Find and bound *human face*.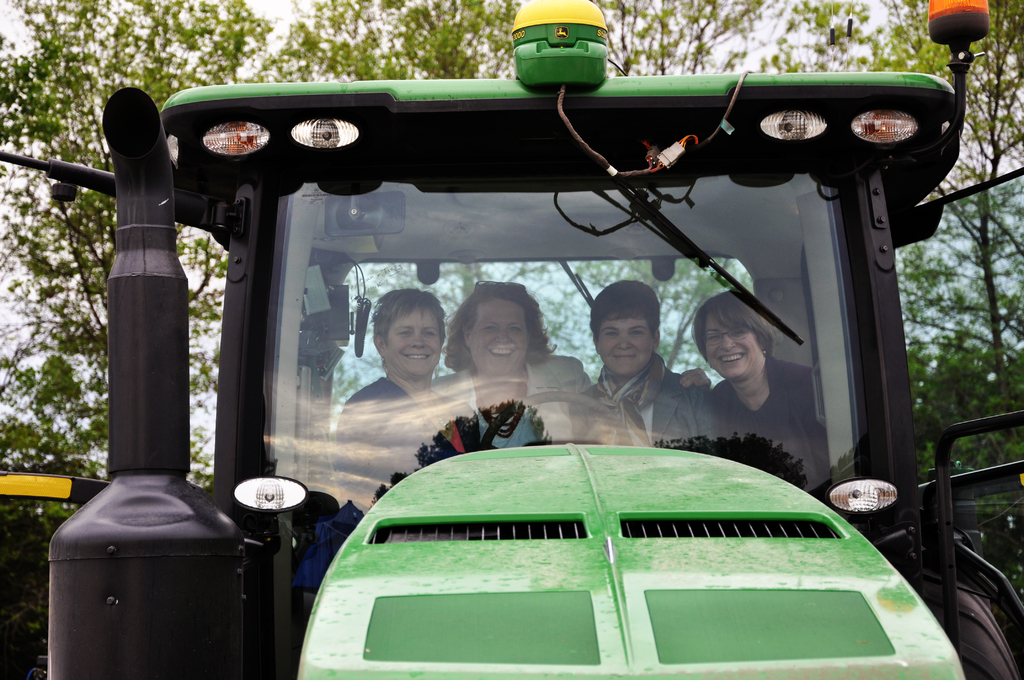
Bound: [x1=471, y1=303, x2=525, y2=379].
